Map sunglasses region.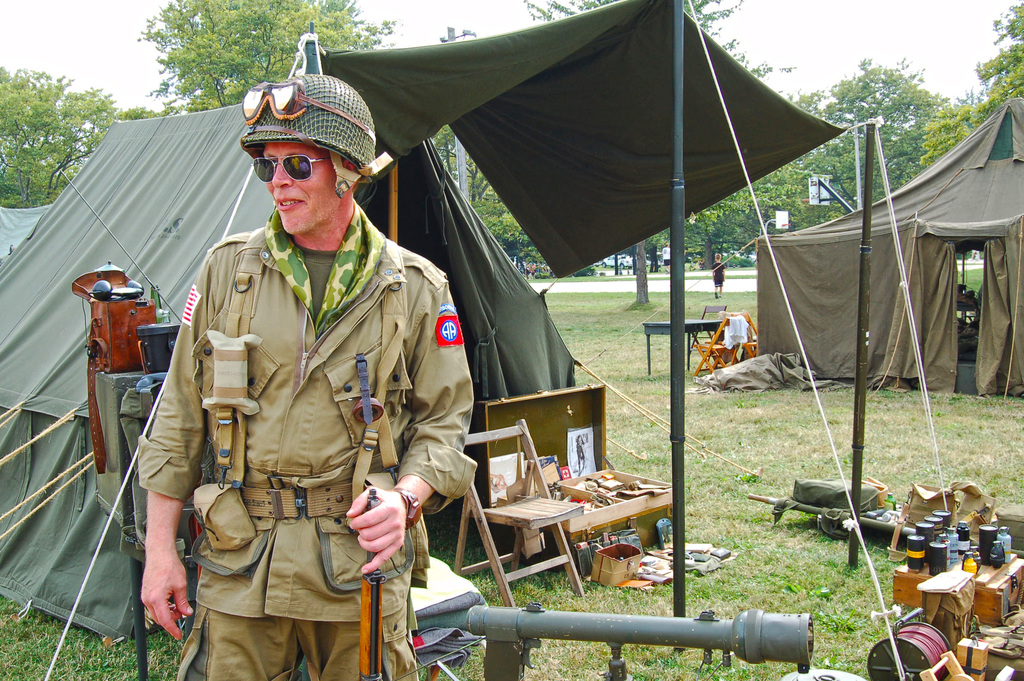
Mapped to select_region(254, 155, 333, 180).
